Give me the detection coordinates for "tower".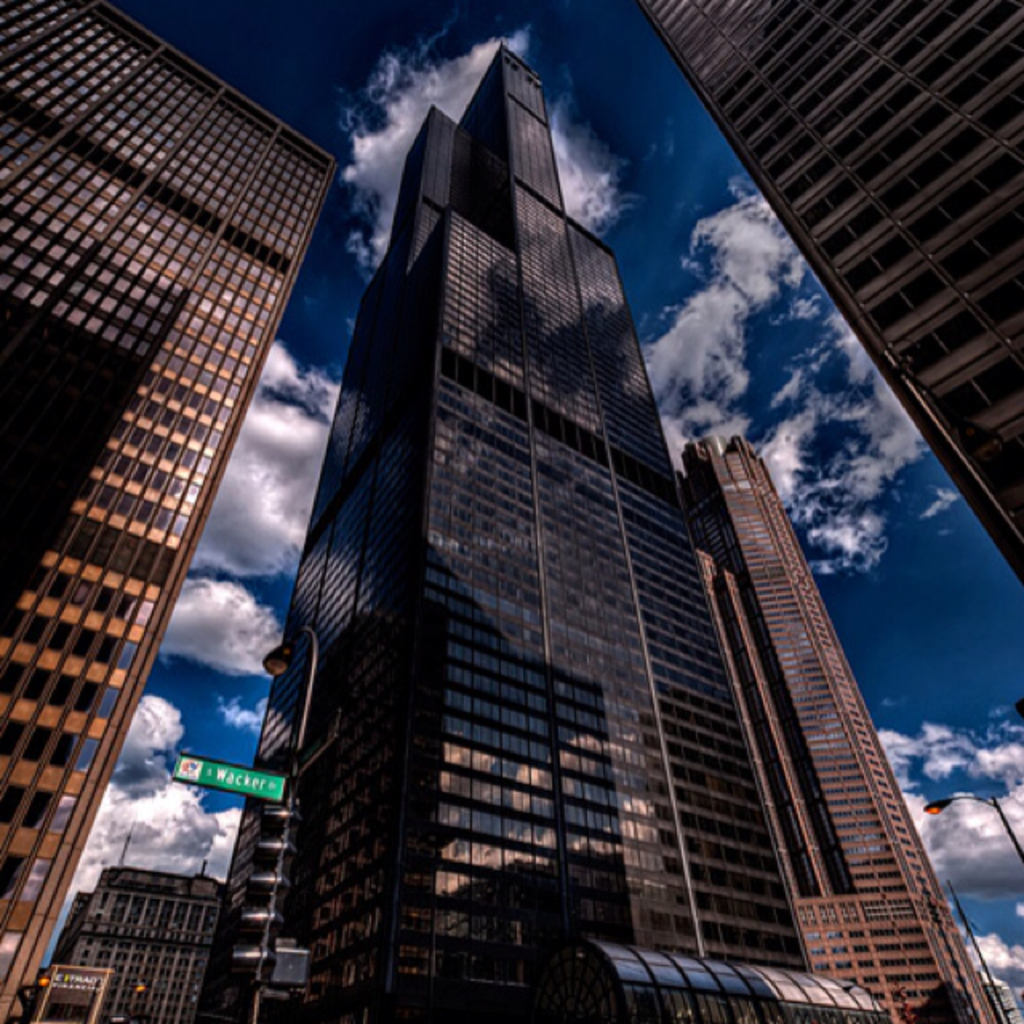
622,0,1022,568.
